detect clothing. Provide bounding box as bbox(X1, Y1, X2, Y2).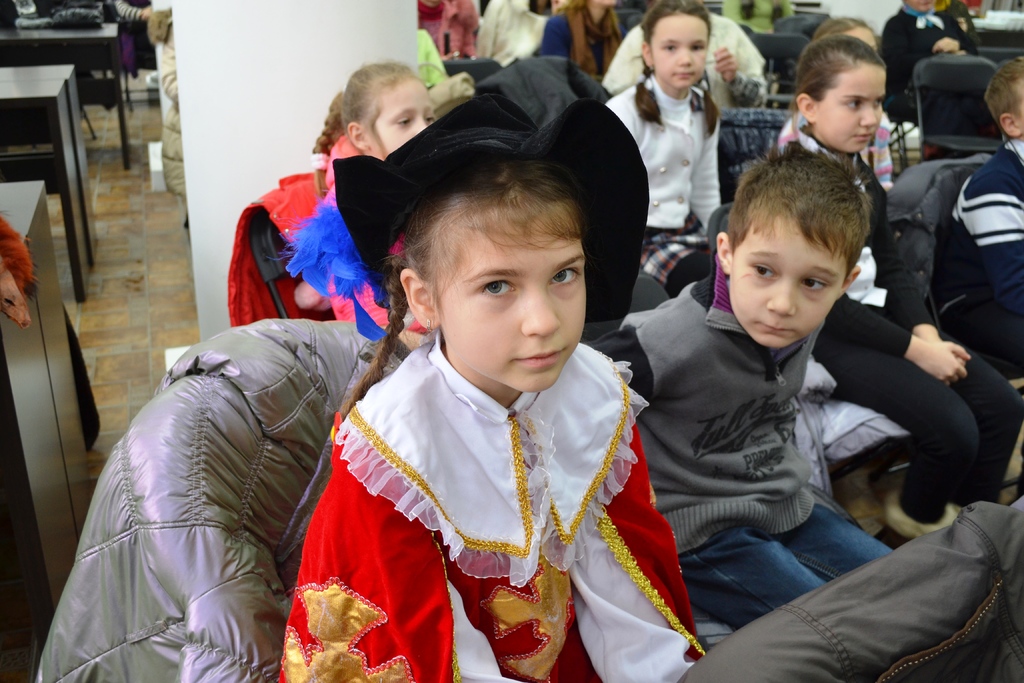
bbox(935, 133, 1023, 353).
